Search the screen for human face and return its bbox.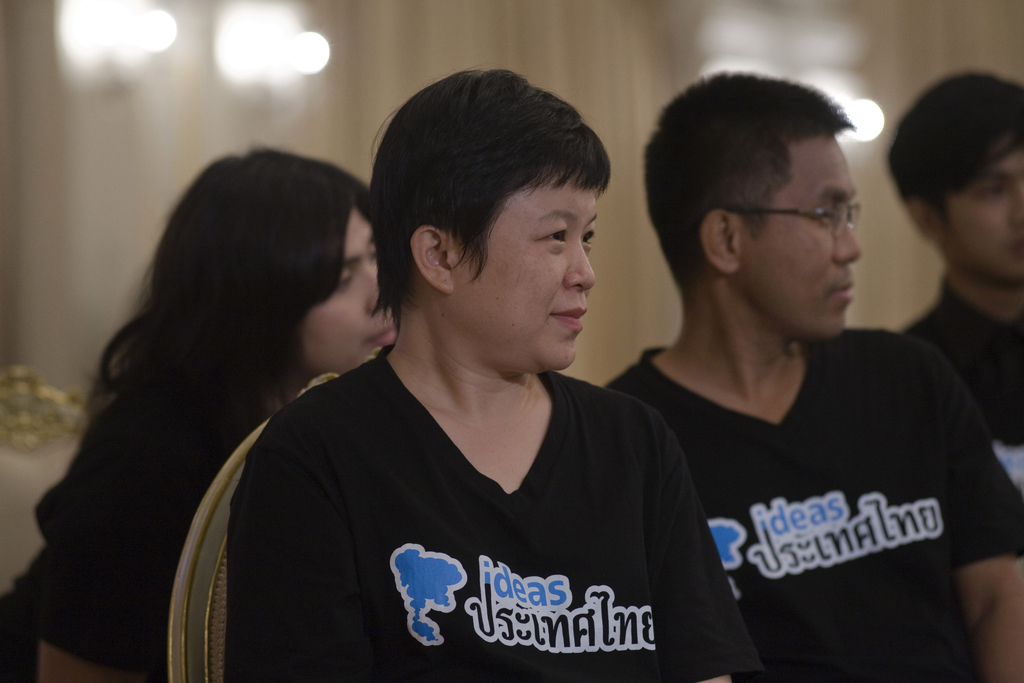
Found: left=950, top=152, right=1023, bottom=278.
